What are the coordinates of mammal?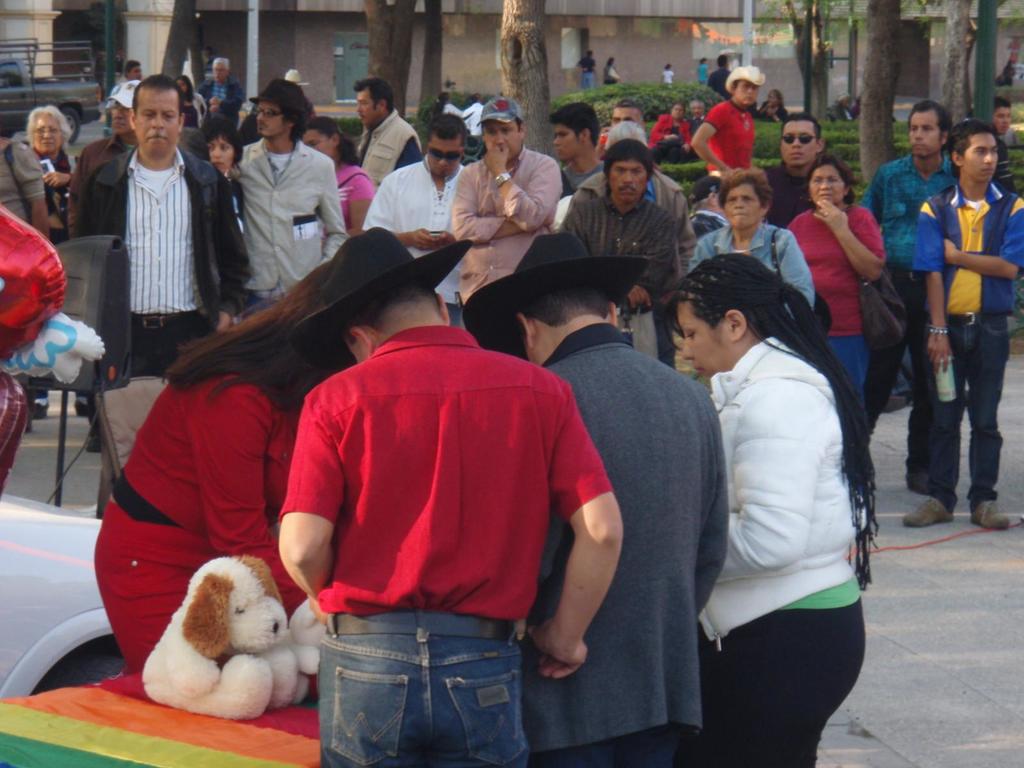
<box>664,67,676,89</box>.
